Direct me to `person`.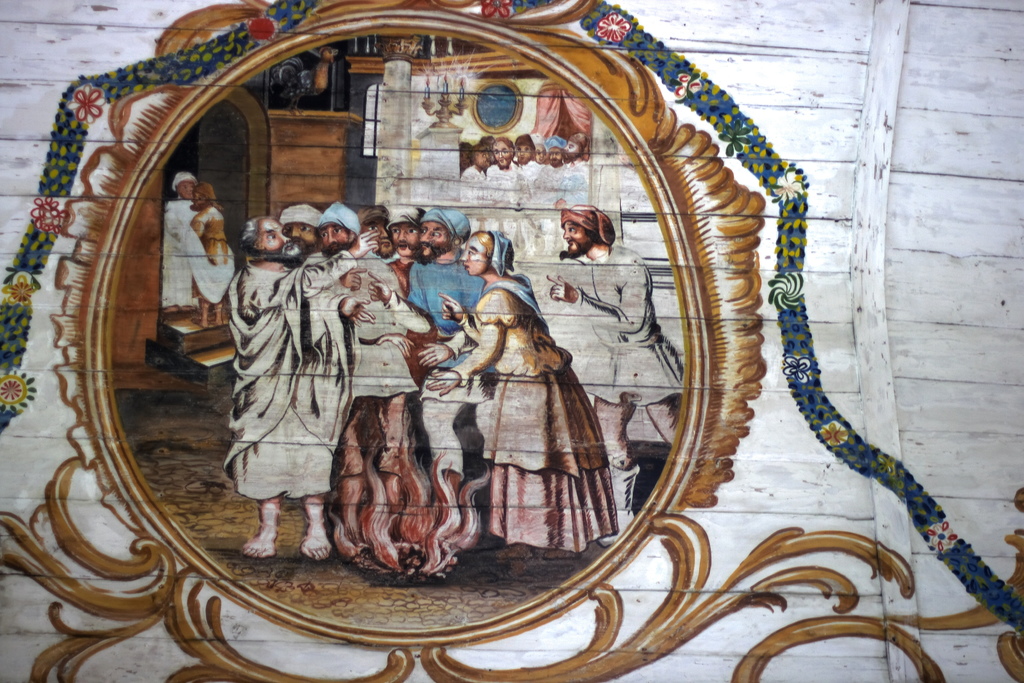
Direction: x1=166 y1=184 x2=237 y2=325.
